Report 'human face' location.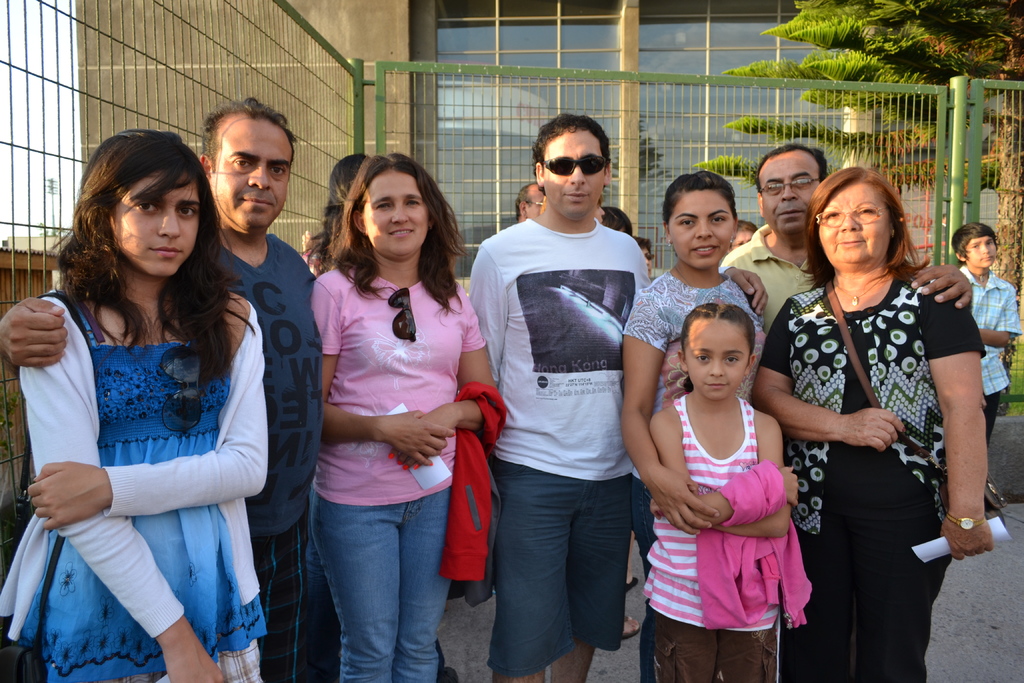
Report: (x1=115, y1=171, x2=196, y2=277).
